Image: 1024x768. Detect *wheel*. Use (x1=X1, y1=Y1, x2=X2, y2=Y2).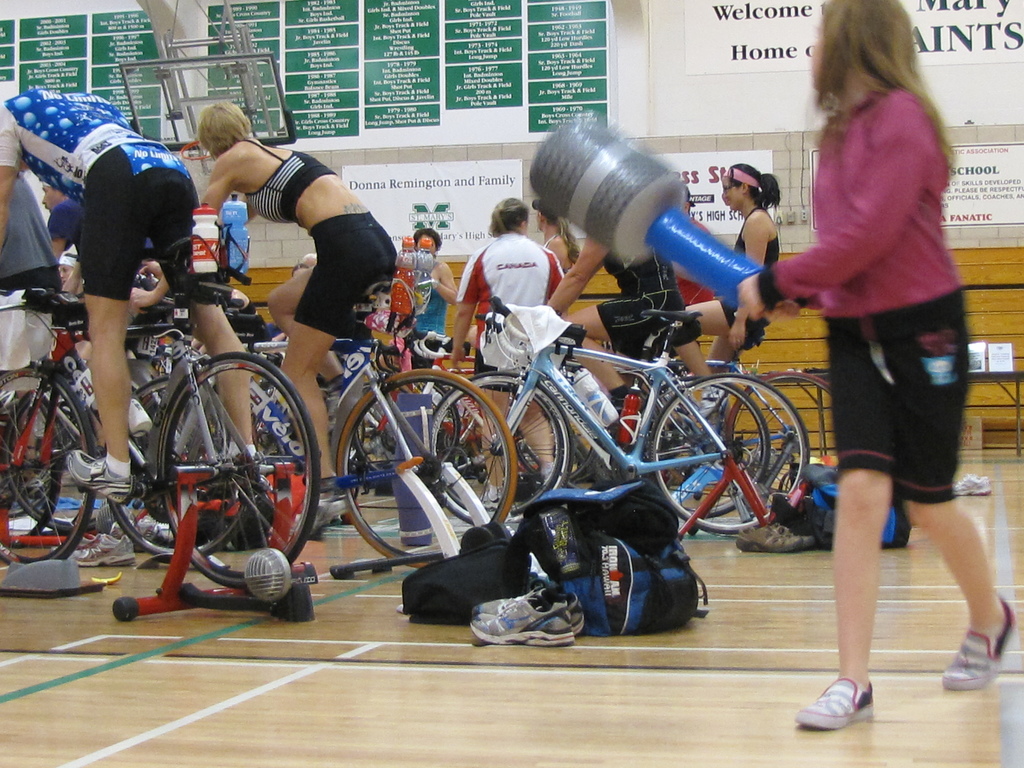
(x1=652, y1=375, x2=816, y2=529).
